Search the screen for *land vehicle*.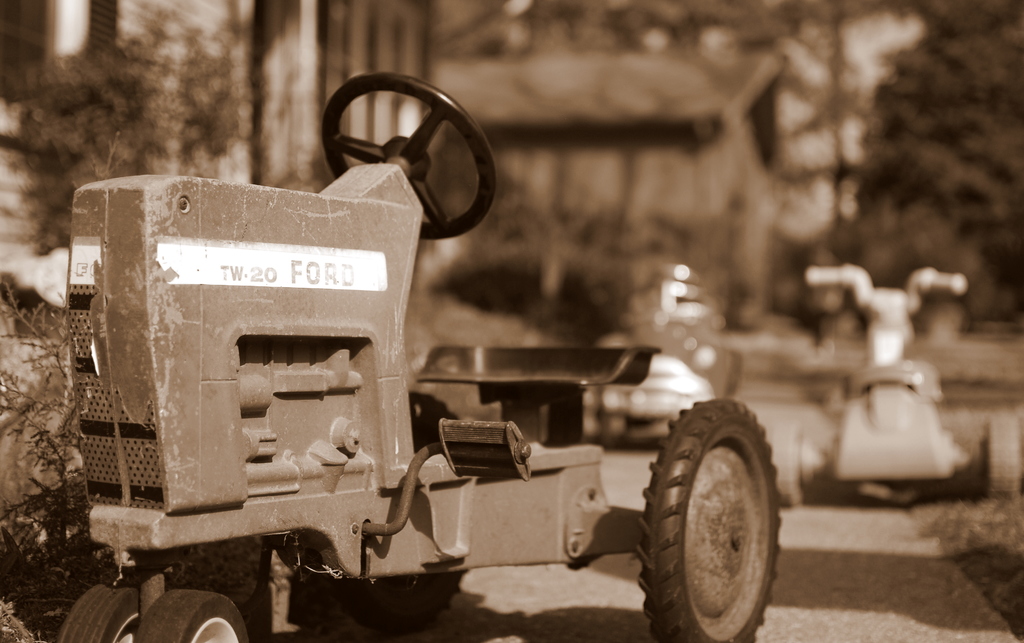
Found at crop(0, 69, 826, 630).
